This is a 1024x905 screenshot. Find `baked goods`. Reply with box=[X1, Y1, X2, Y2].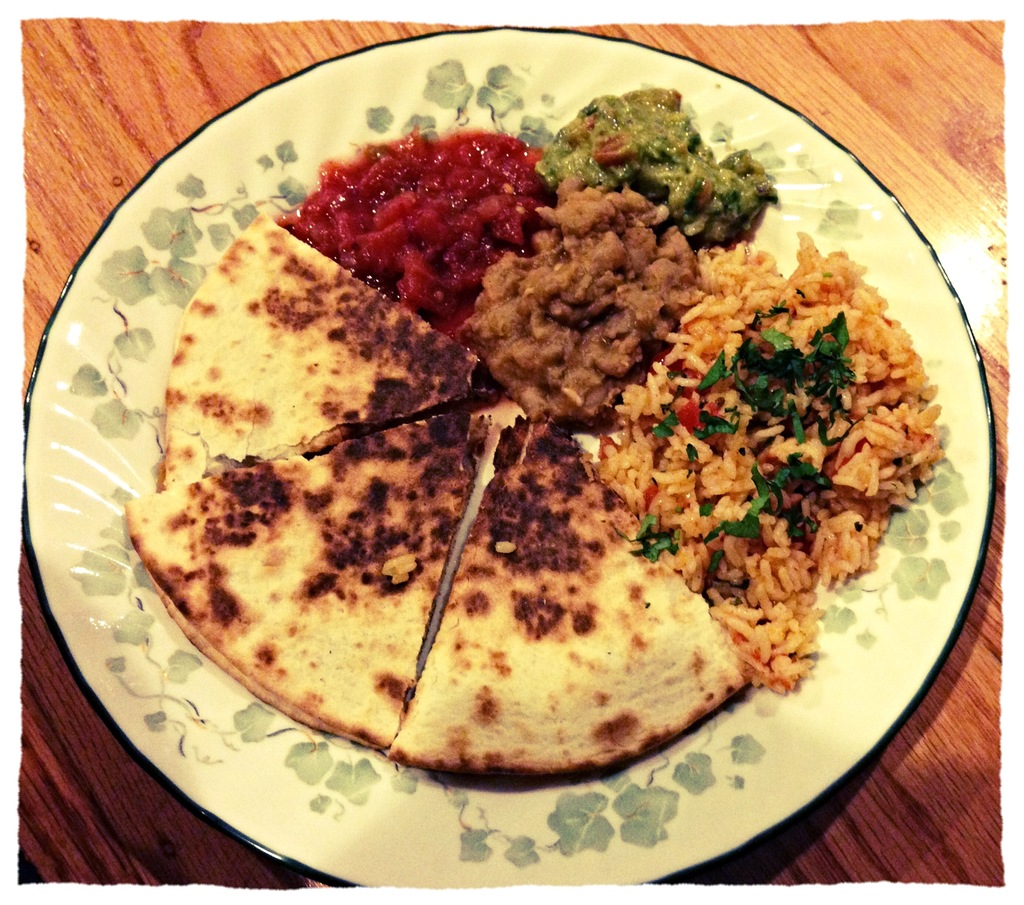
box=[122, 415, 489, 744].
